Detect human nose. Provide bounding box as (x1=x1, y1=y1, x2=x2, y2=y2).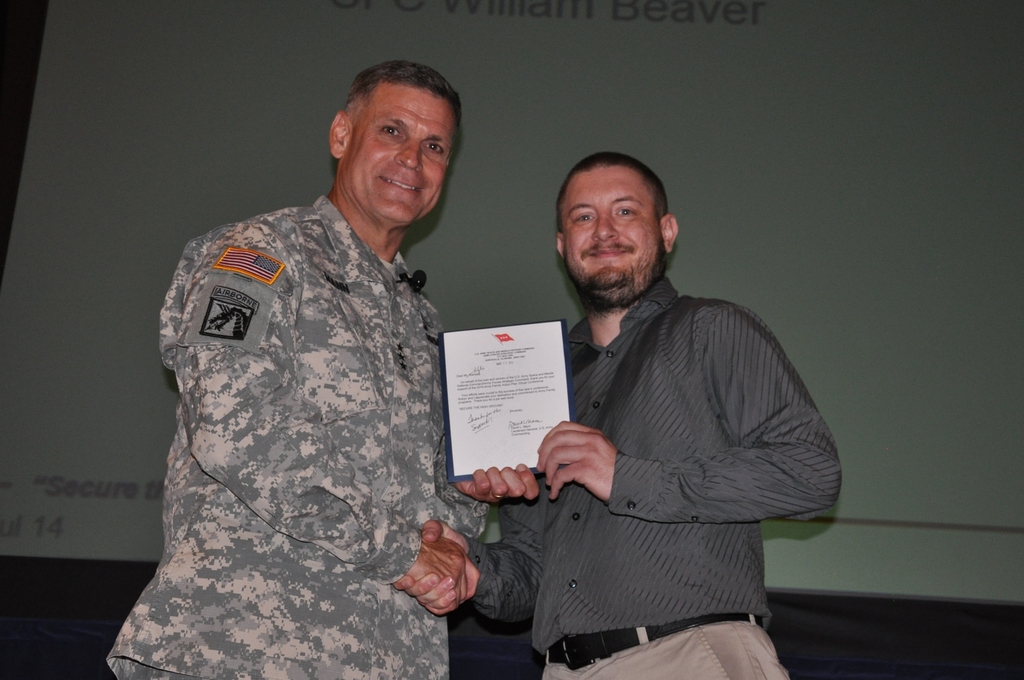
(x1=593, y1=208, x2=619, y2=238).
